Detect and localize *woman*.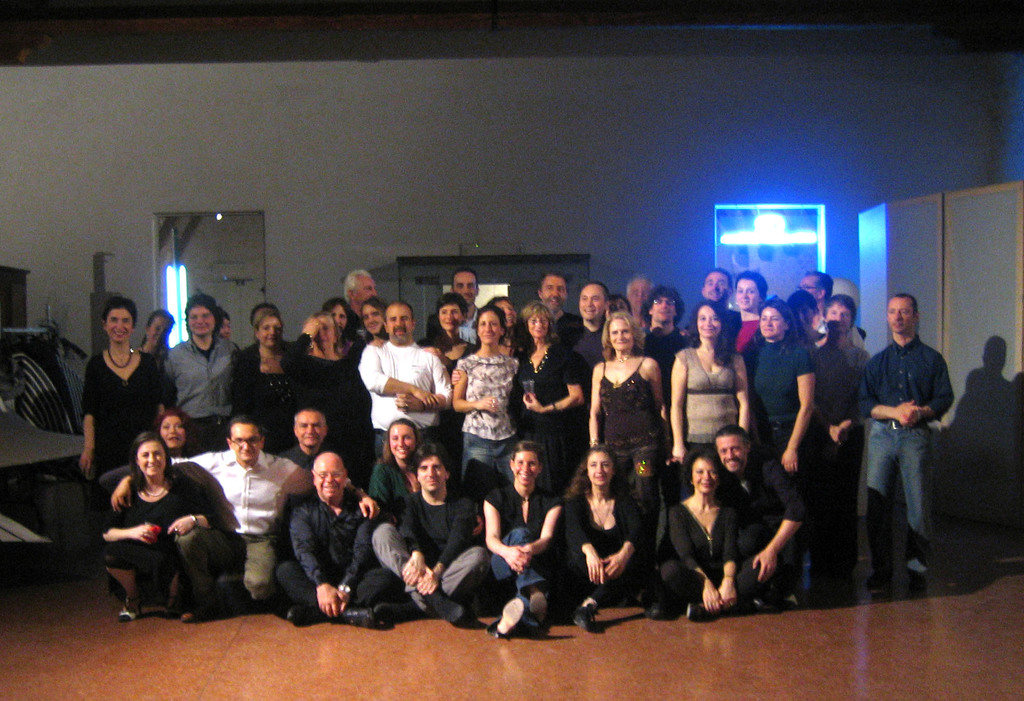
Localized at {"left": 725, "top": 270, "right": 767, "bottom": 350}.
